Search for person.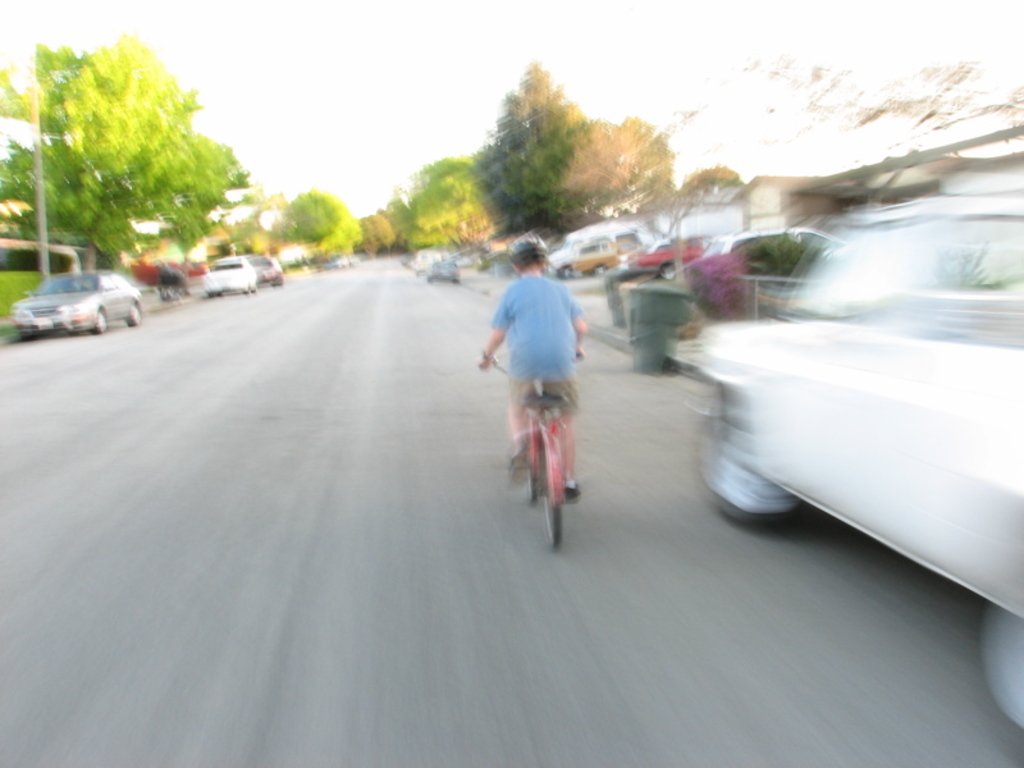
Found at bbox(470, 230, 589, 513).
